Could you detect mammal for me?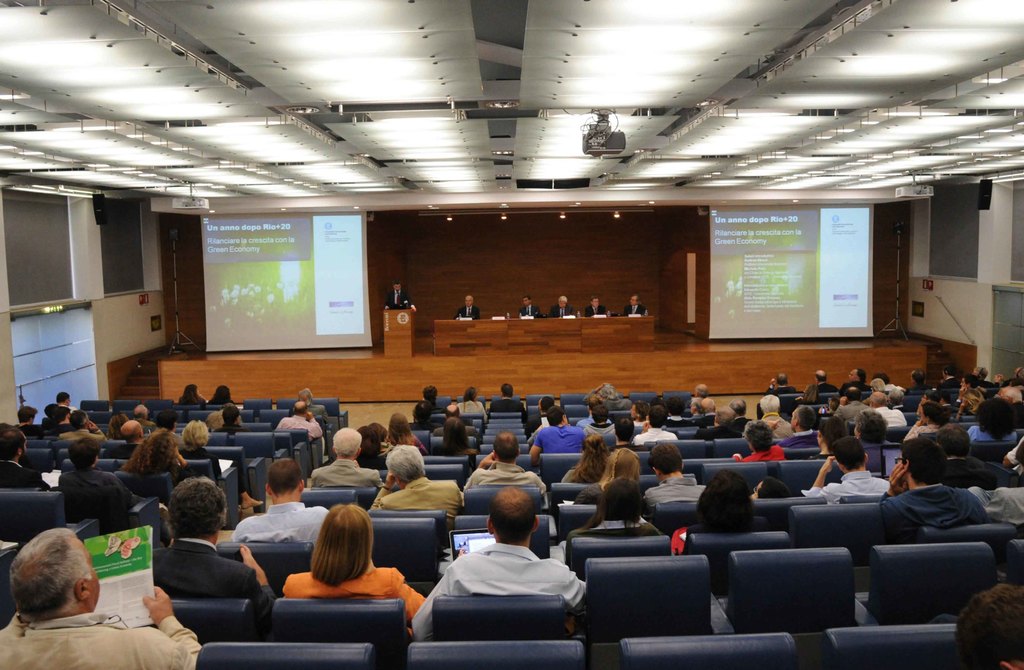
Detection result: l=515, t=295, r=540, b=318.
